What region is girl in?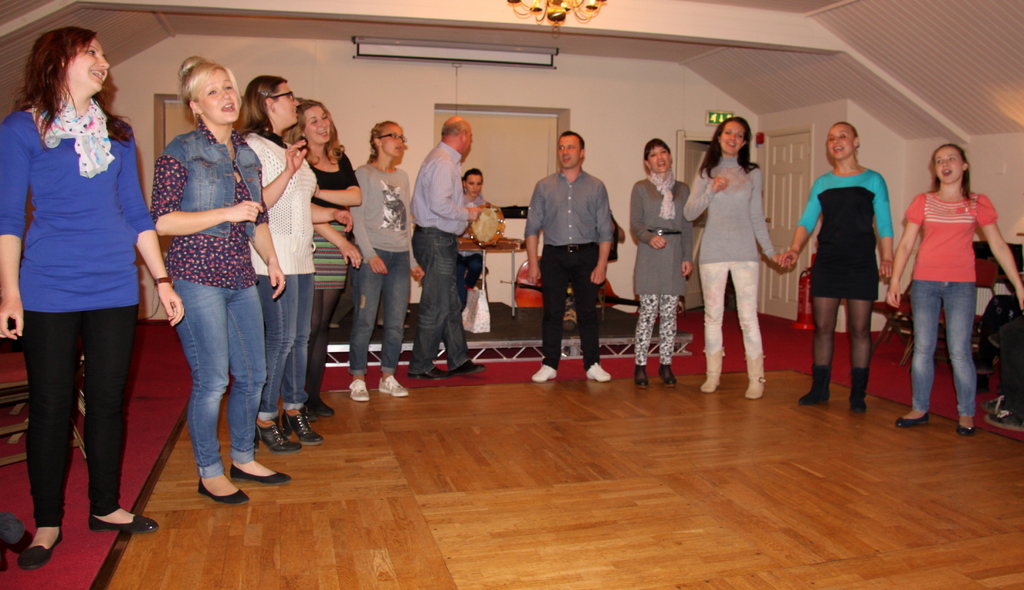
bbox=[685, 115, 792, 400].
